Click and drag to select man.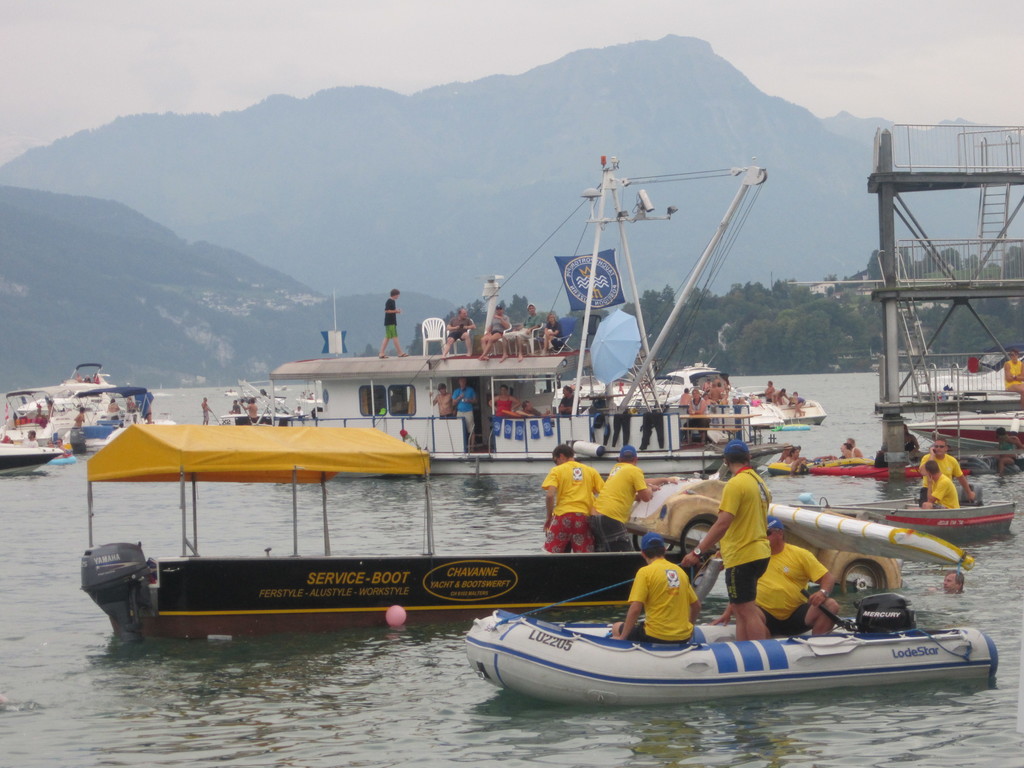
Selection: <box>679,440,774,645</box>.
